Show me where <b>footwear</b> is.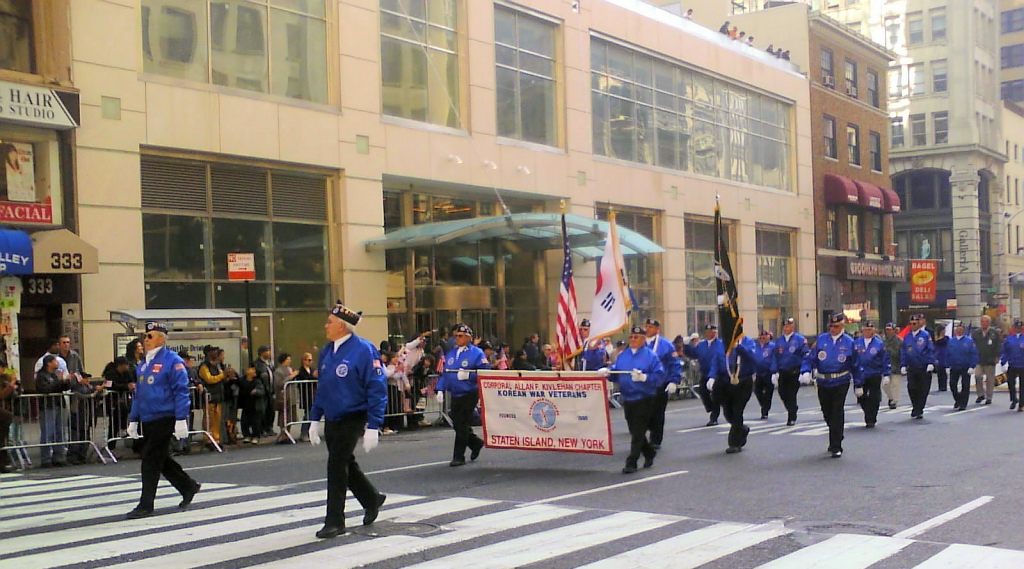
<b>footwear</b> is at region(178, 480, 201, 510).
